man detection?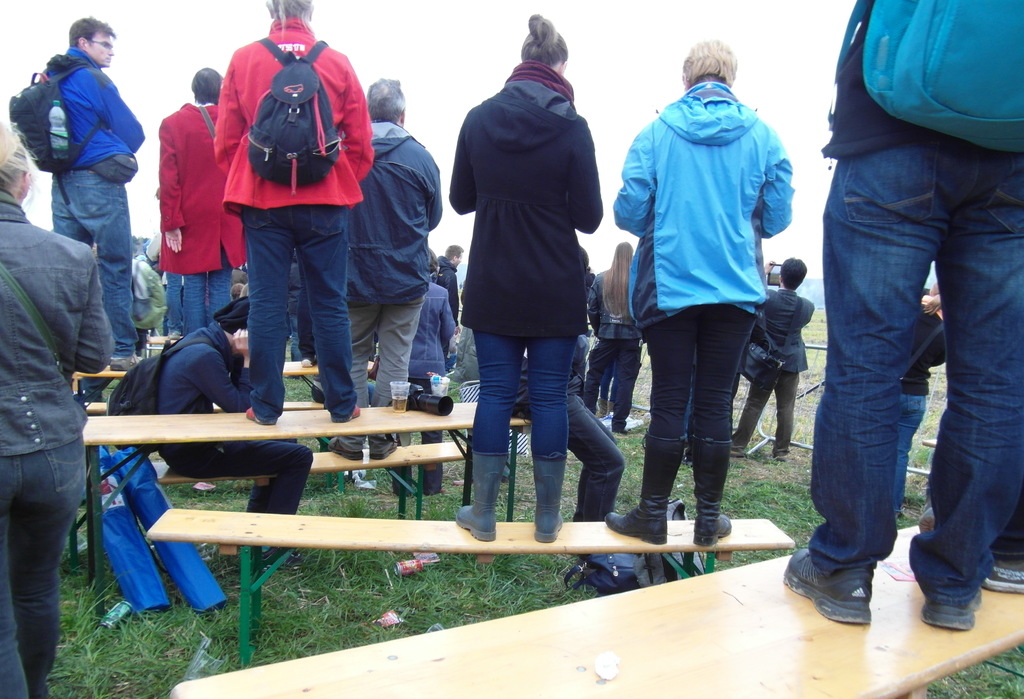
crop(51, 15, 146, 371)
